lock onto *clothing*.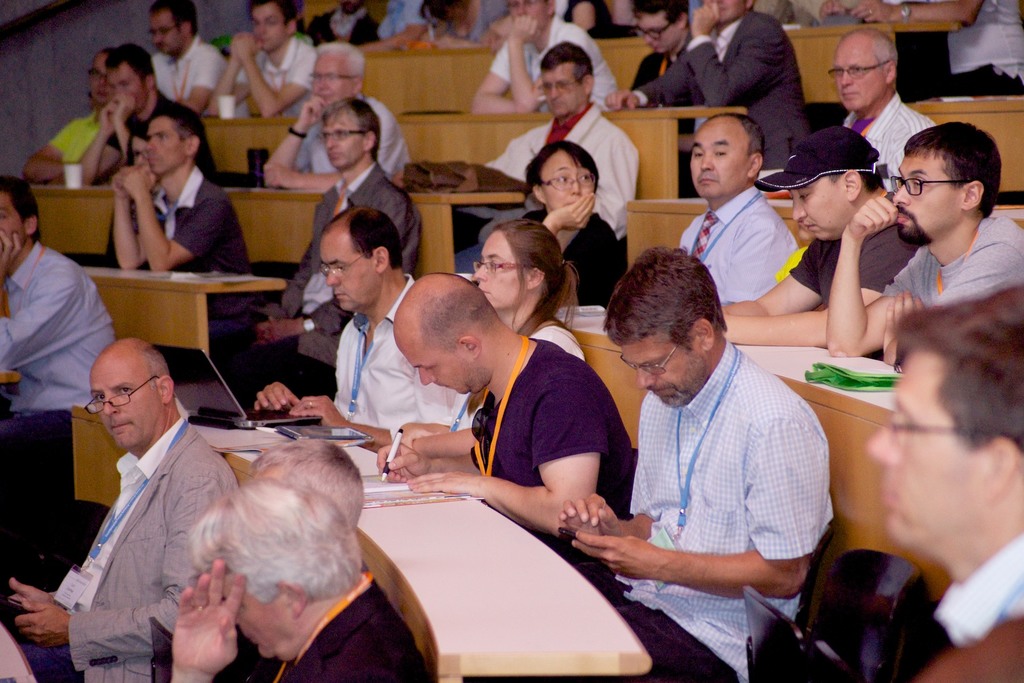
Locked: bbox=(300, 99, 410, 179).
